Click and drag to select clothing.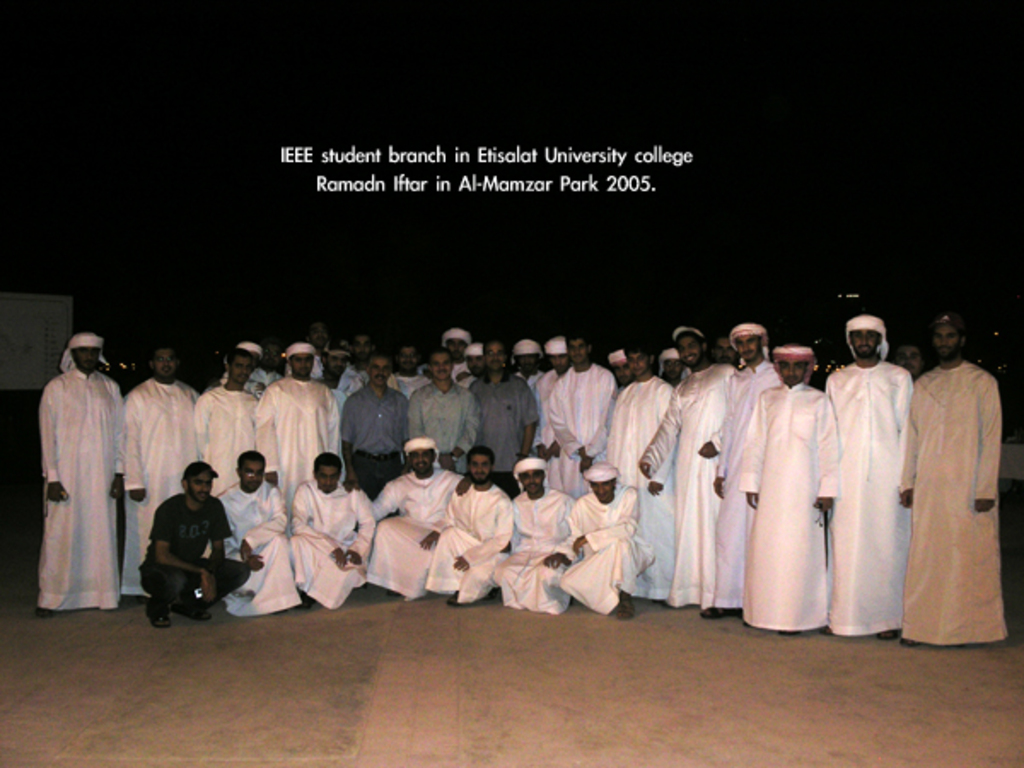
Selection: box=[463, 372, 534, 476].
